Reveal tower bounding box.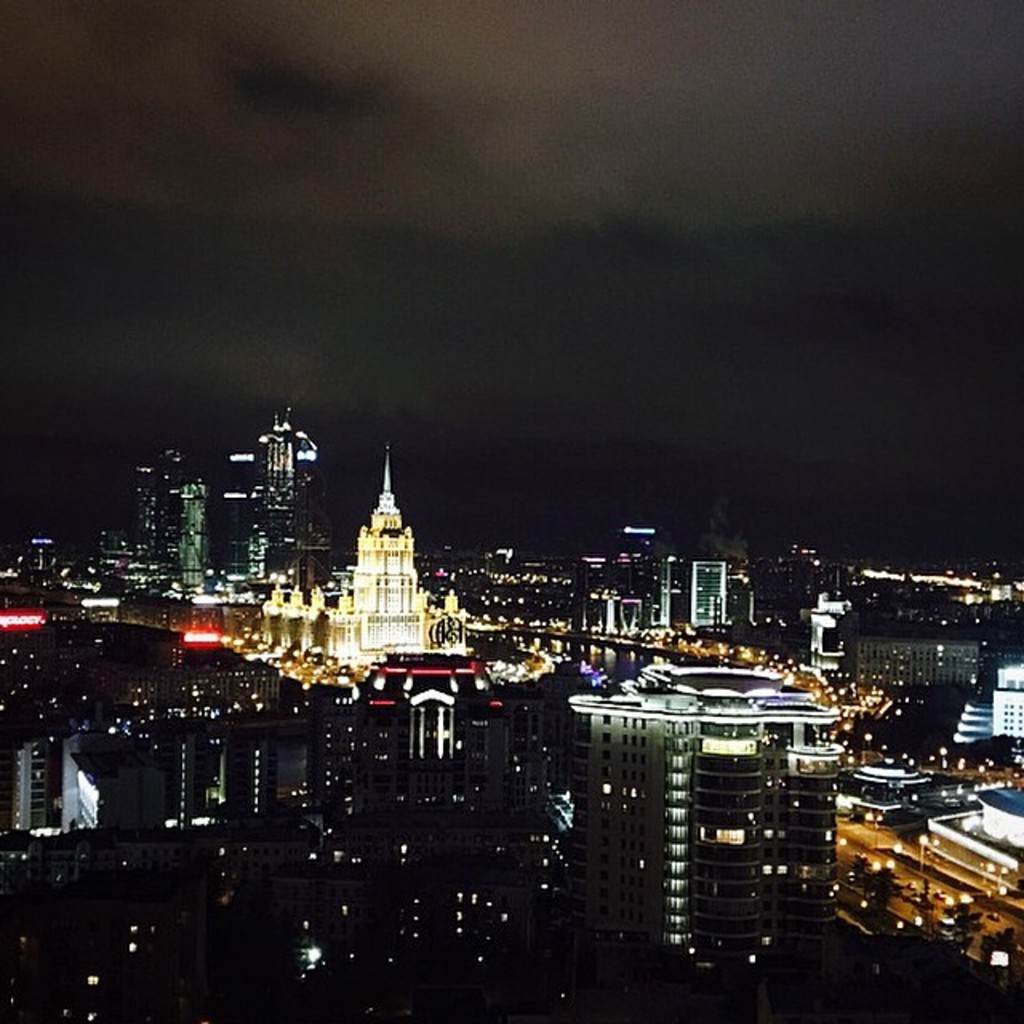
Revealed: left=302, top=448, right=451, bottom=685.
